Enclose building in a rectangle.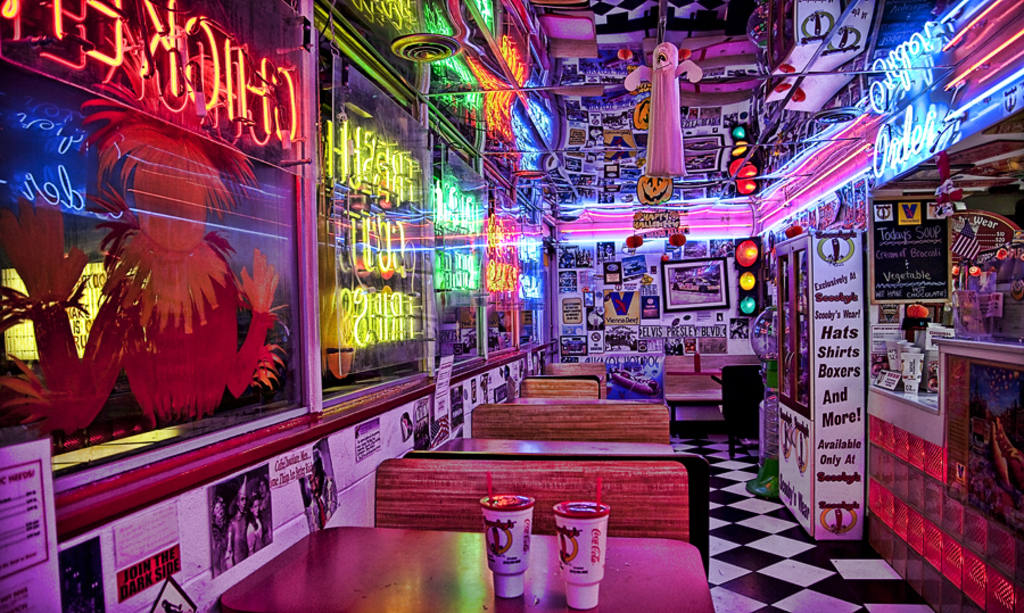
(0, 0, 1023, 612).
